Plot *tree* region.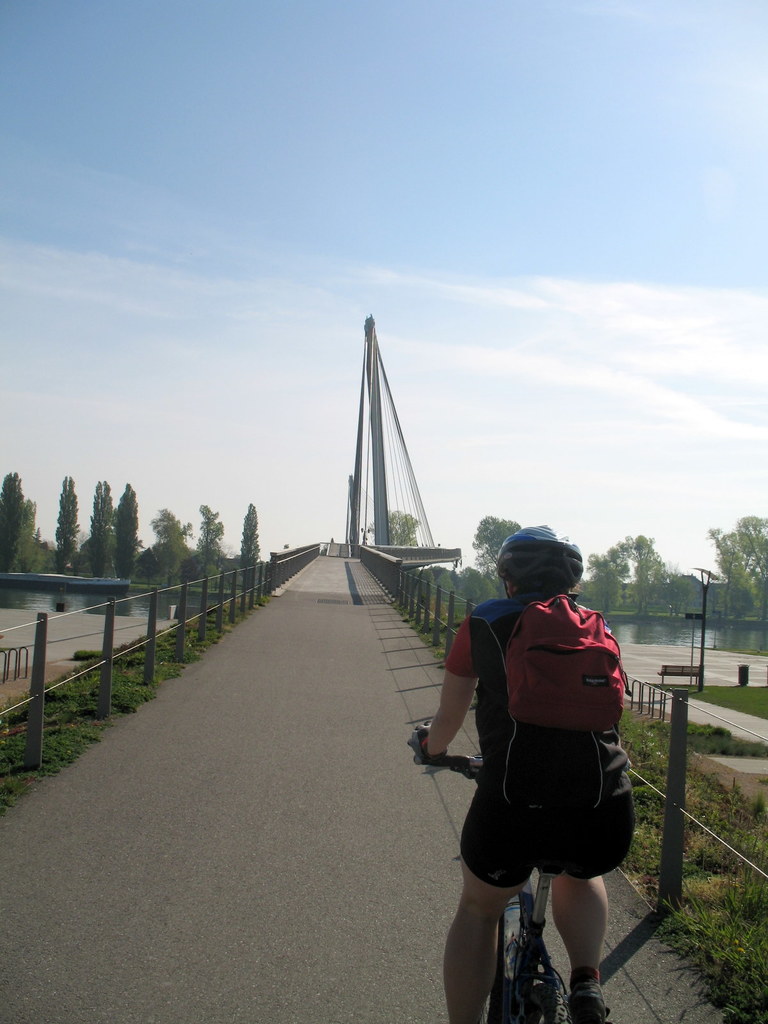
Plotted at [620, 535, 671, 607].
